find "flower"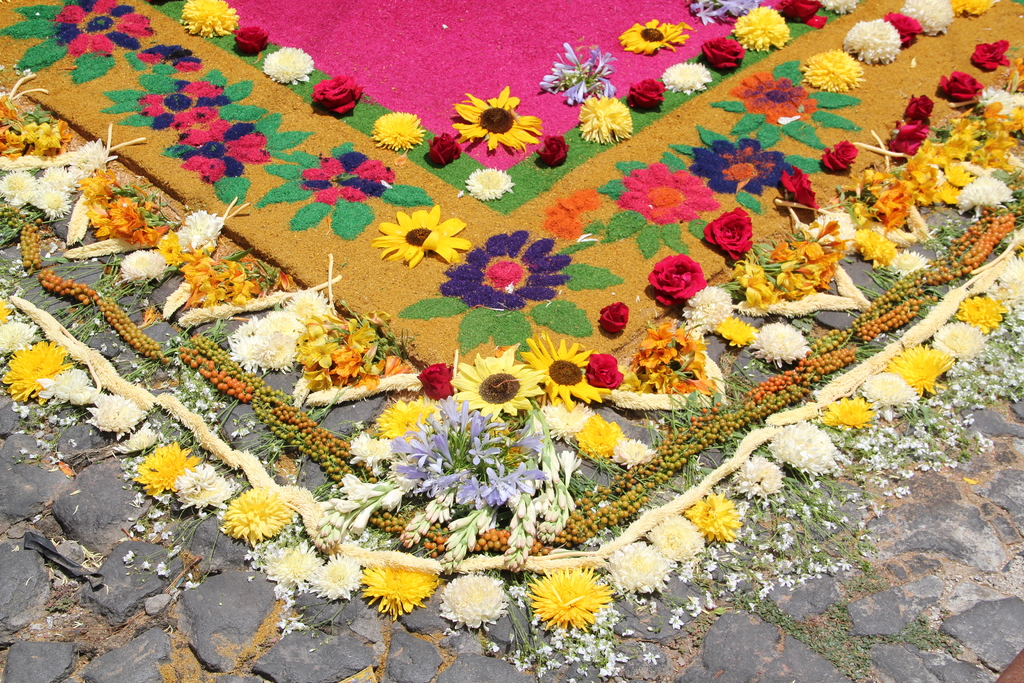
x1=454, y1=344, x2=543, y2=419
